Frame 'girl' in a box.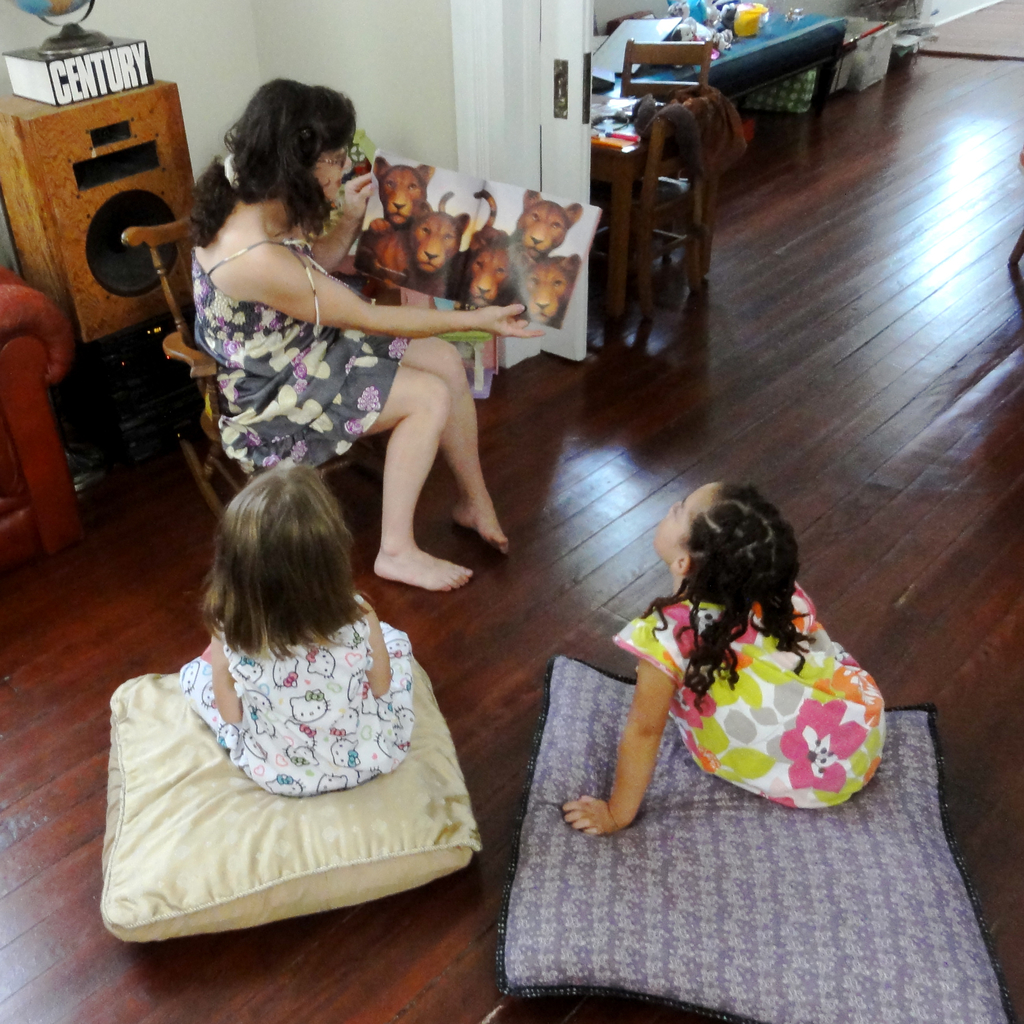
box=[182, 461, 416, 803].
